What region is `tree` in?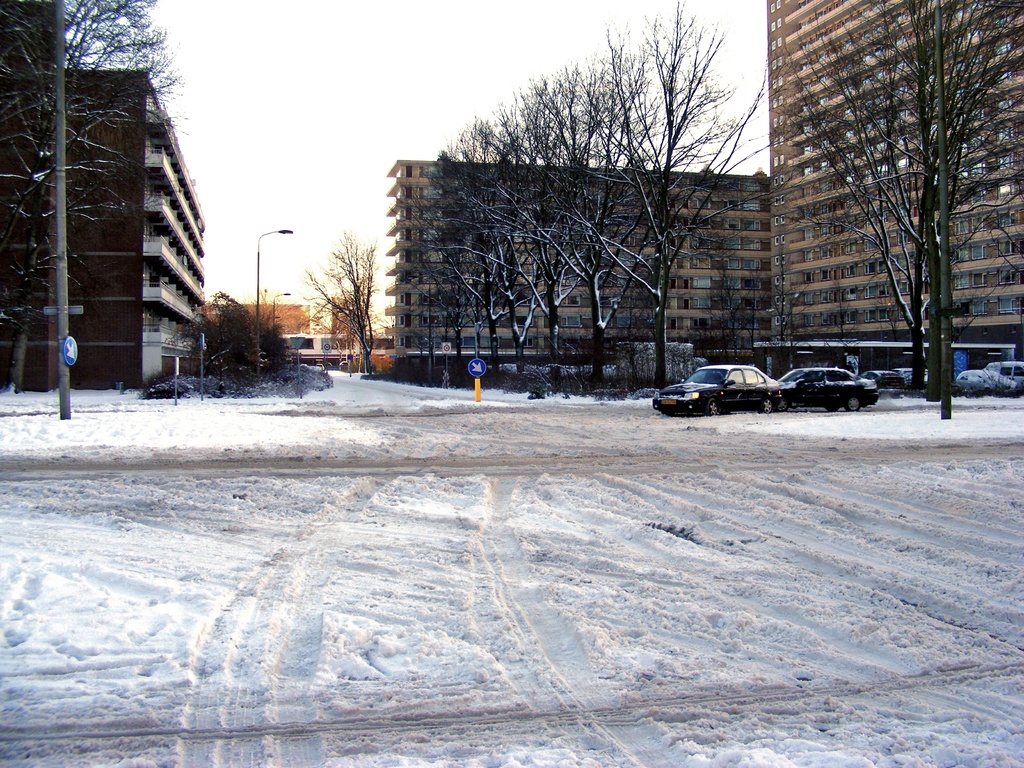
399,87,578,415.
